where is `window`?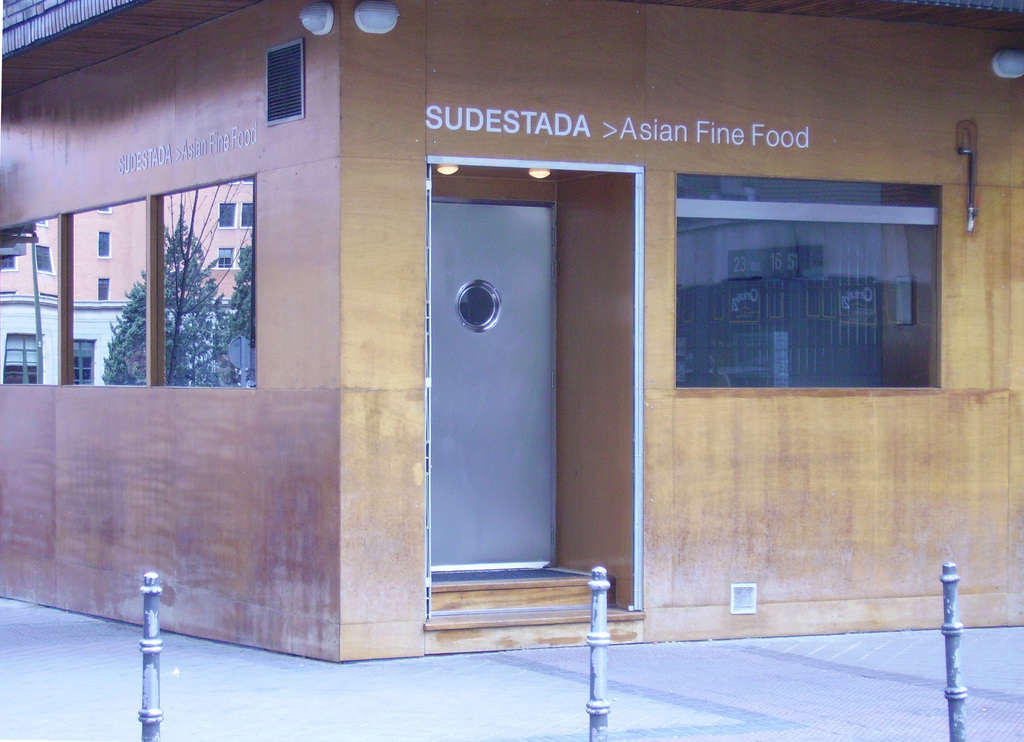
[left=673, top=172, right=945, bottom=390].
